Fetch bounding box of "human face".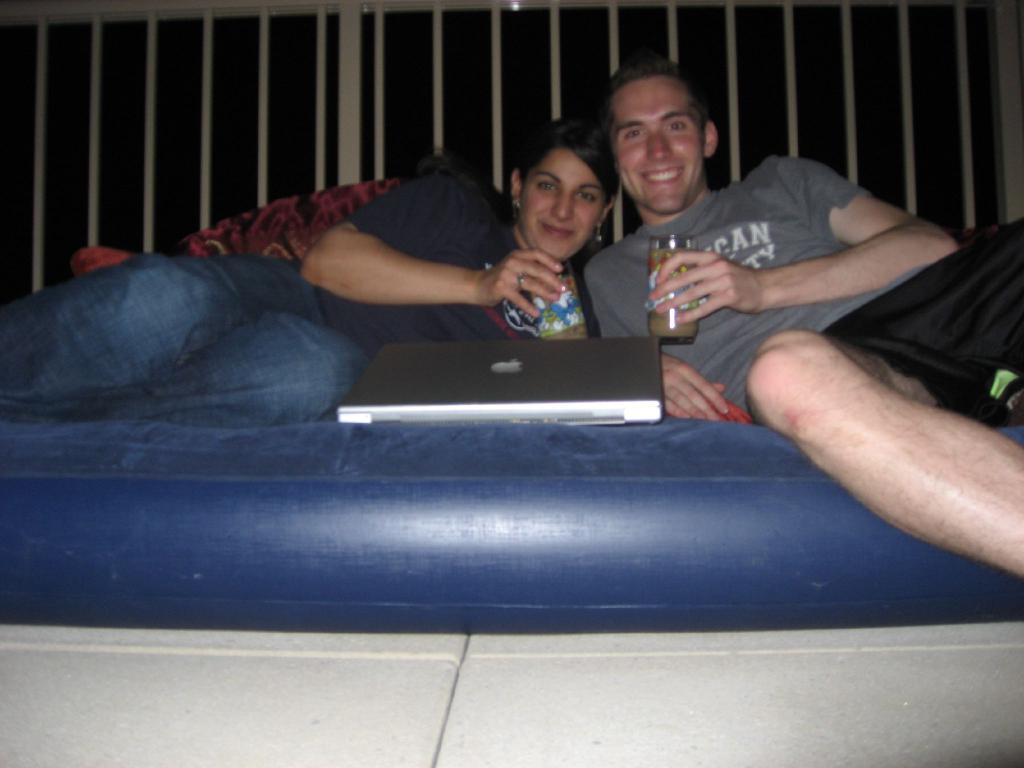
Bbox: region(606, 80, 701, 209).
